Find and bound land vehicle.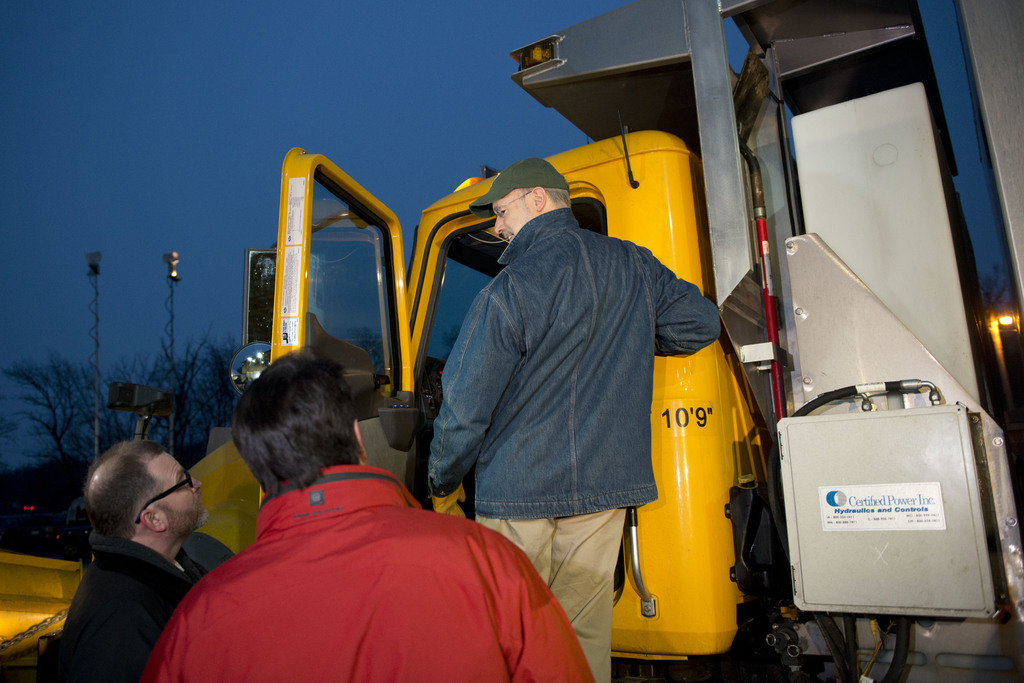
Bound: select_region(187, 0, 1023, 682).
